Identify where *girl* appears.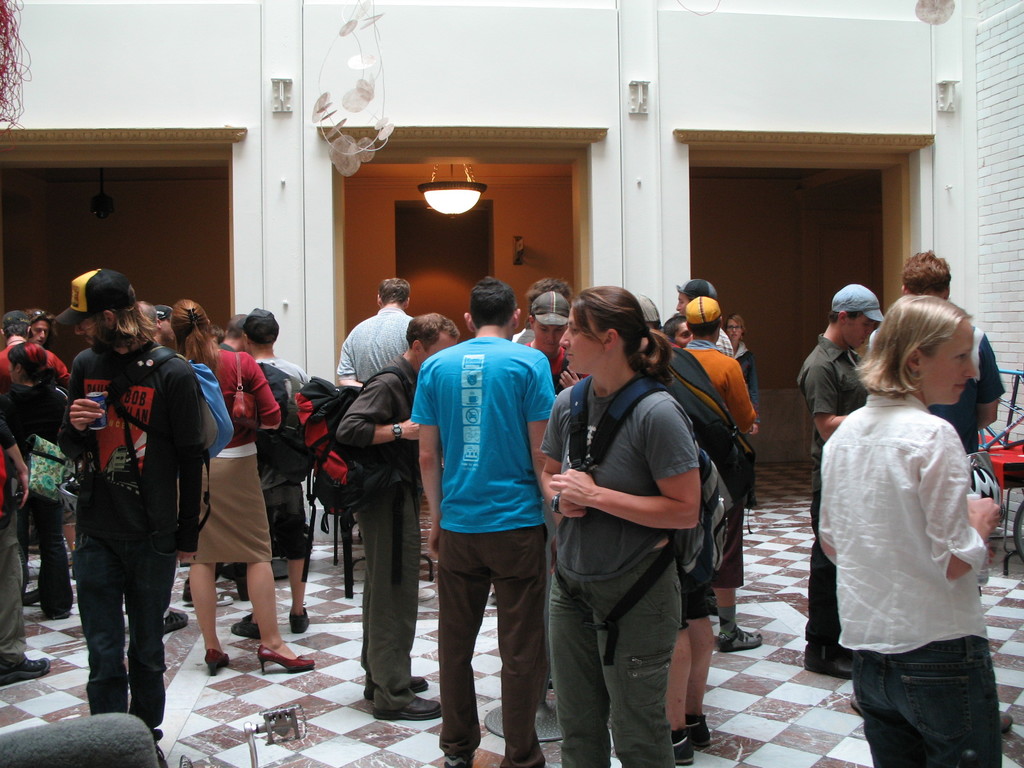
Appears at left=723, top=312, right=758, bottom=409.
